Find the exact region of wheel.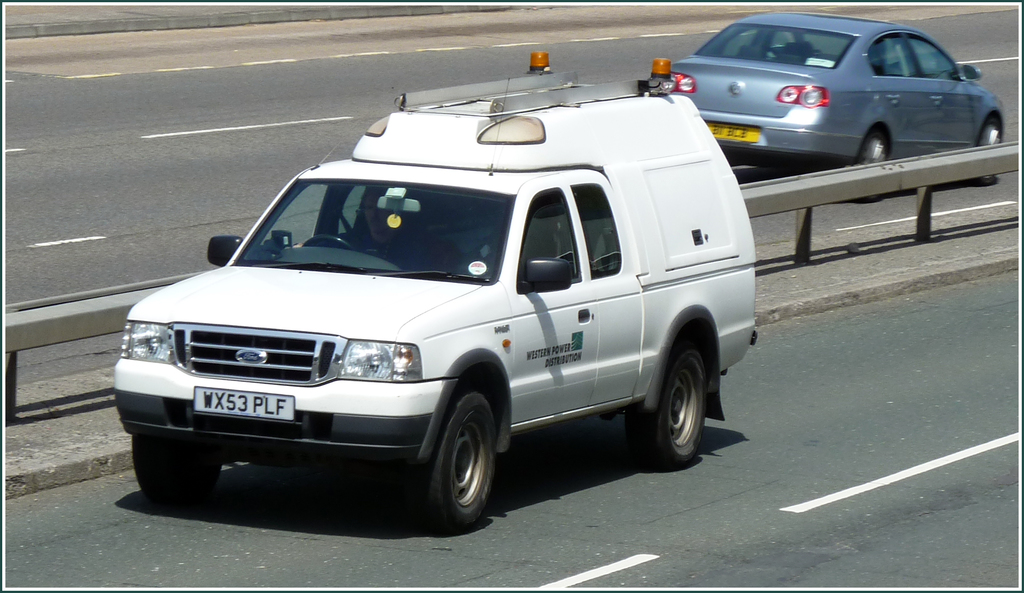
Exact region: <bbox>624, 338, 708, 469</bbox>.
